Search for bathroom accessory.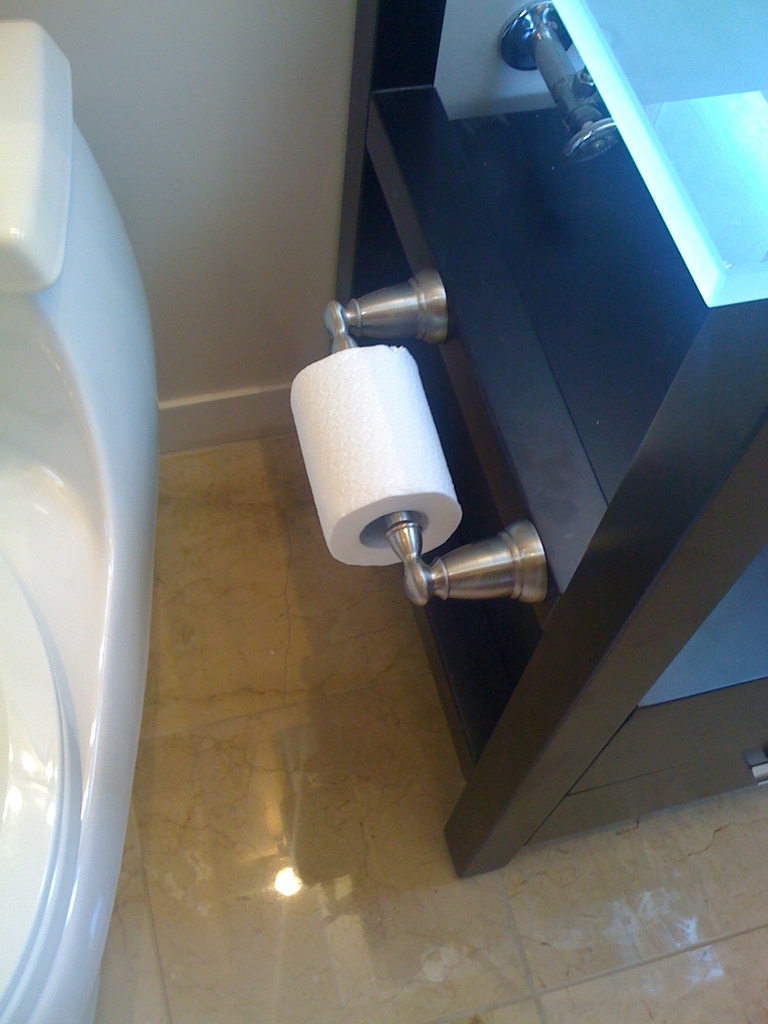
Found at (0, 10, 177, 1023).
